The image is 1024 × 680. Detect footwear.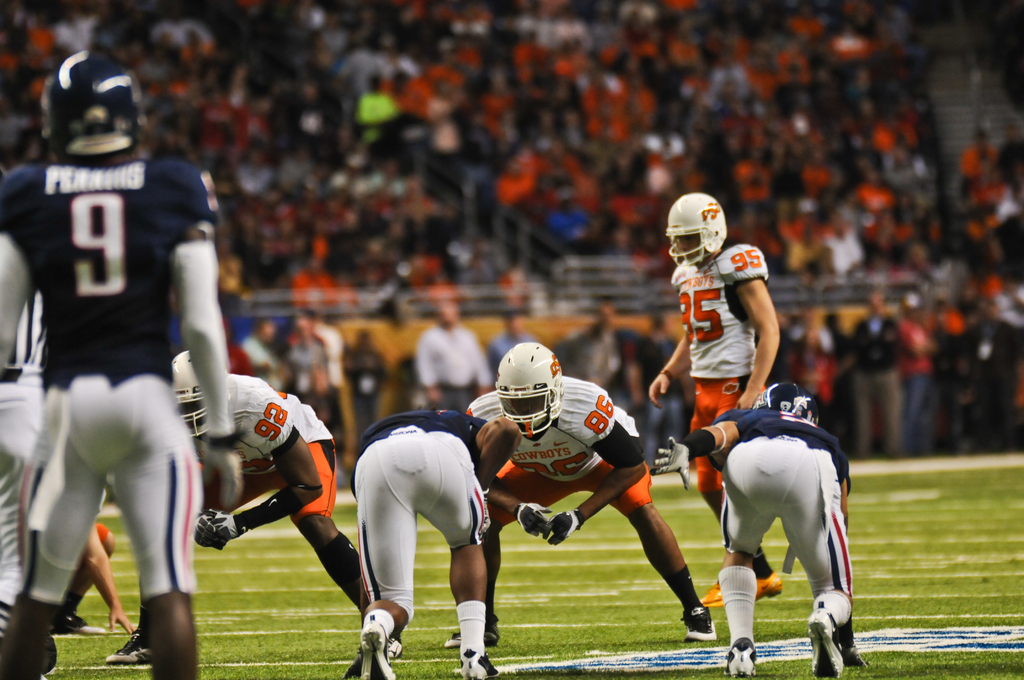
Detection: 454:640:499:679.
